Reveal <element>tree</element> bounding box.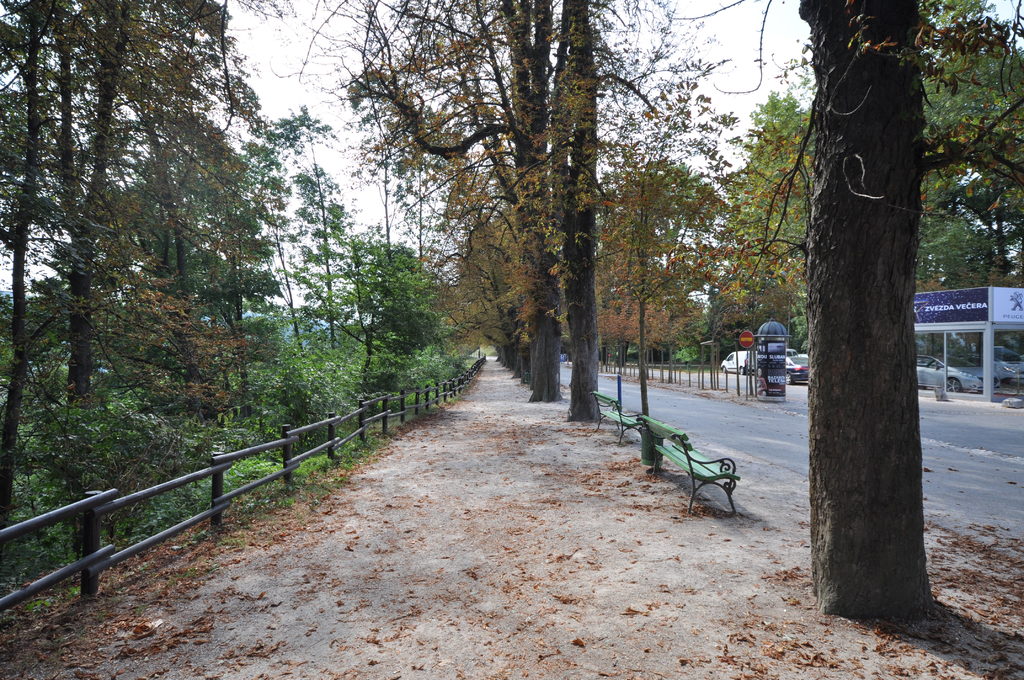
Revealed: 332, 236, 454, 384.
